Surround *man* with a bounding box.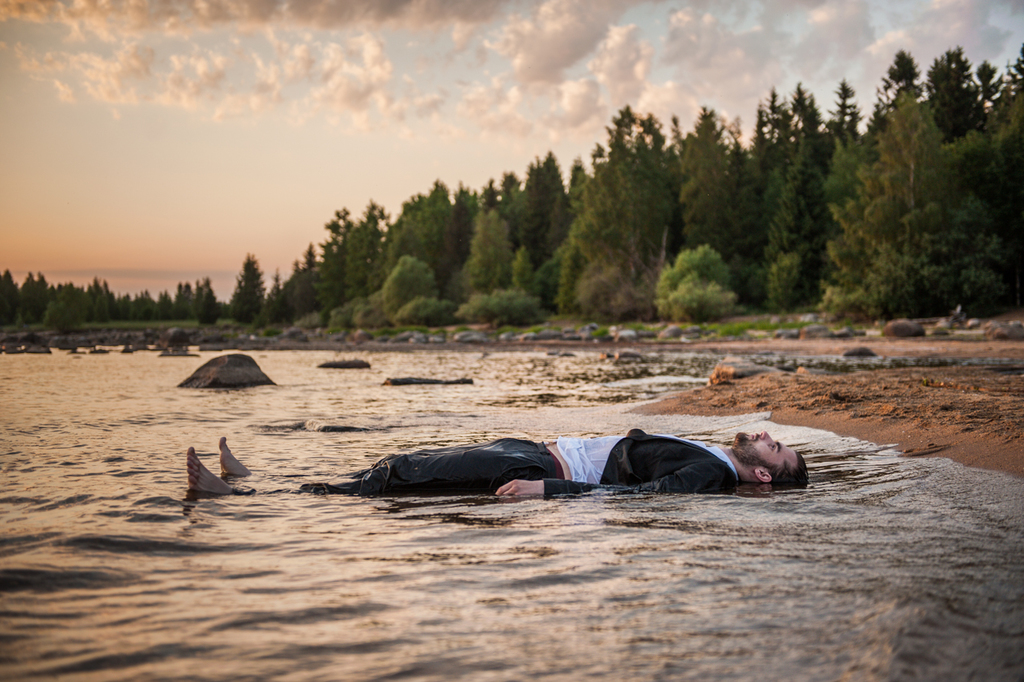
region(184, 423, 818, 512).
